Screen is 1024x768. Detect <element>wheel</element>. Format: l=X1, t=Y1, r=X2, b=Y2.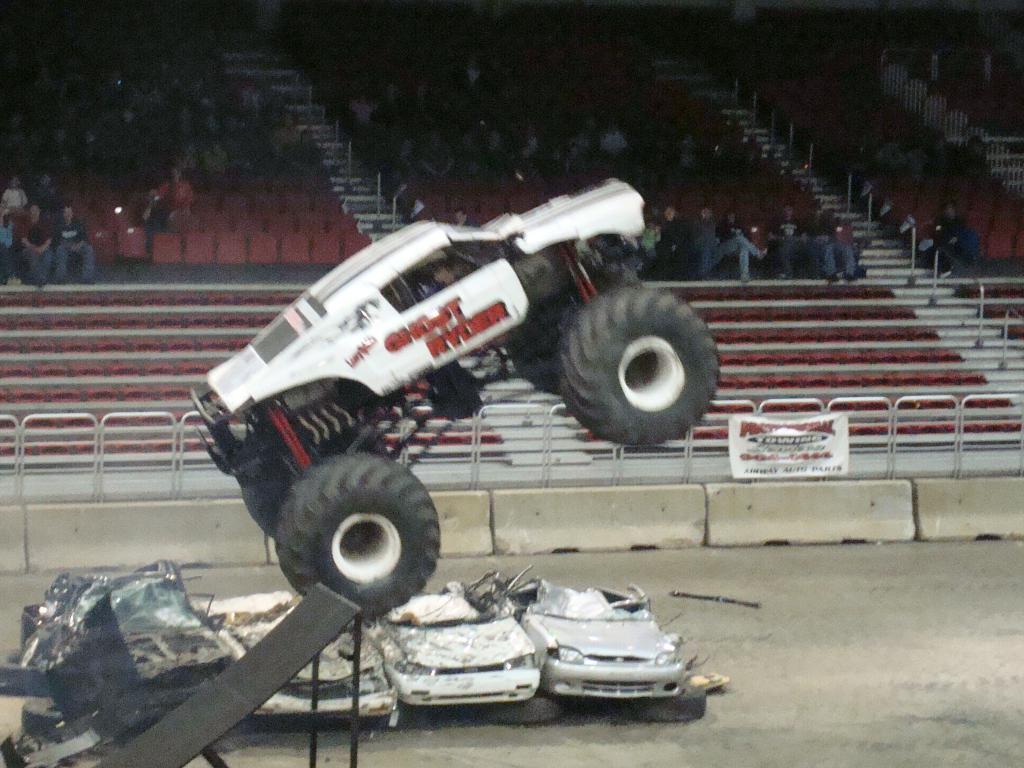
l=503, t=259, r=631, b=400.
